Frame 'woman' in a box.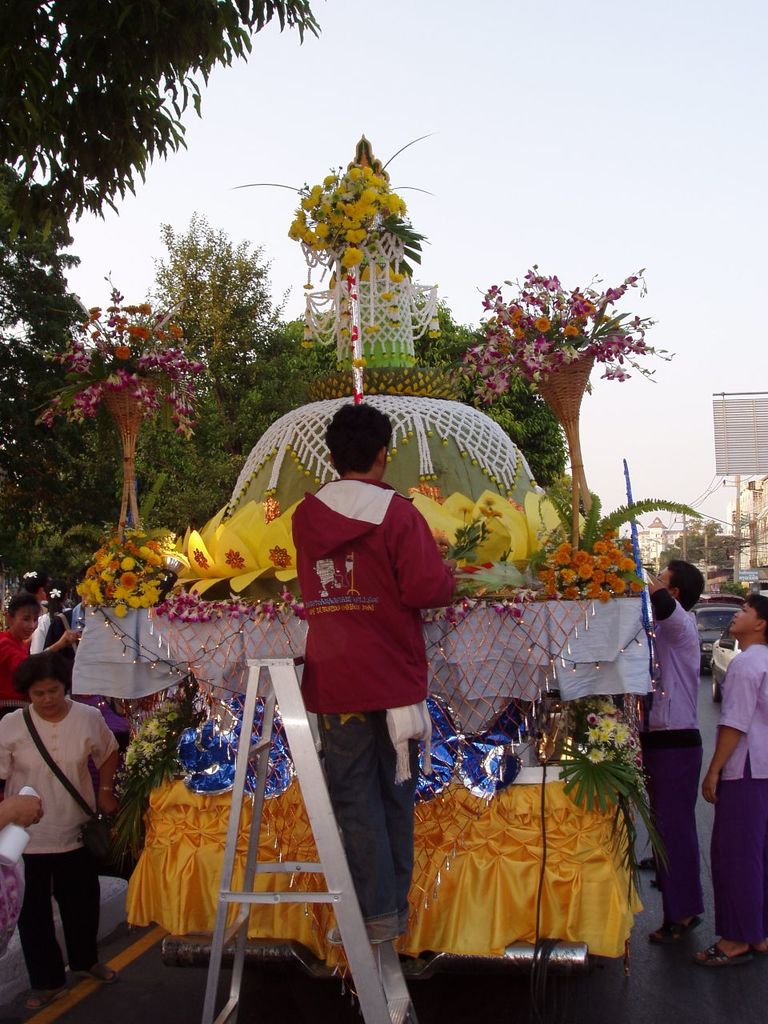
pyautogui.locateOnScreen(0, 649, 121, 1016).
